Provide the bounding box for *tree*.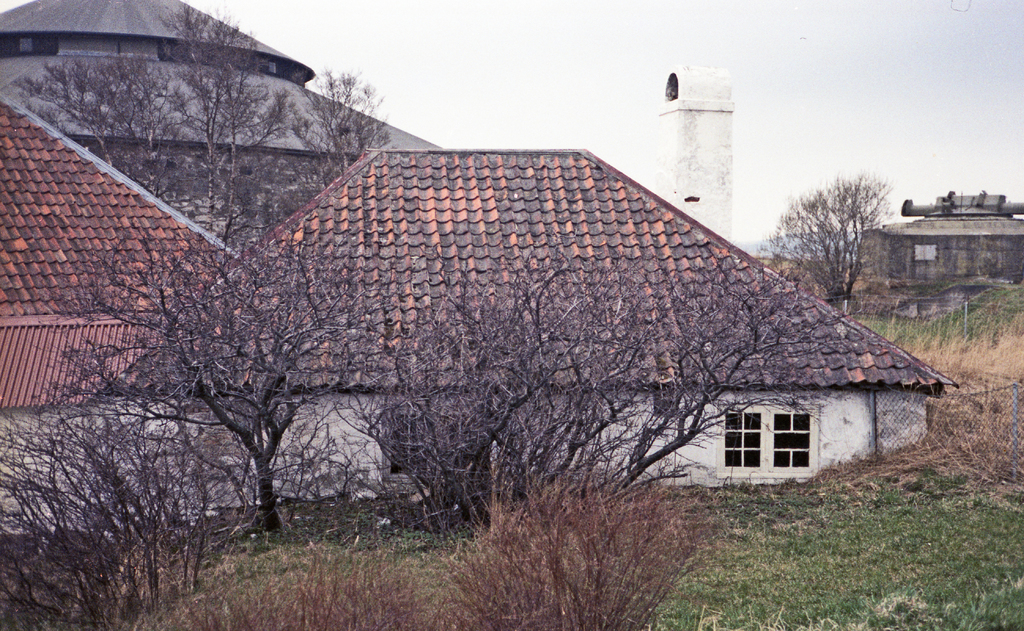
(22, 3, 394, 263).
